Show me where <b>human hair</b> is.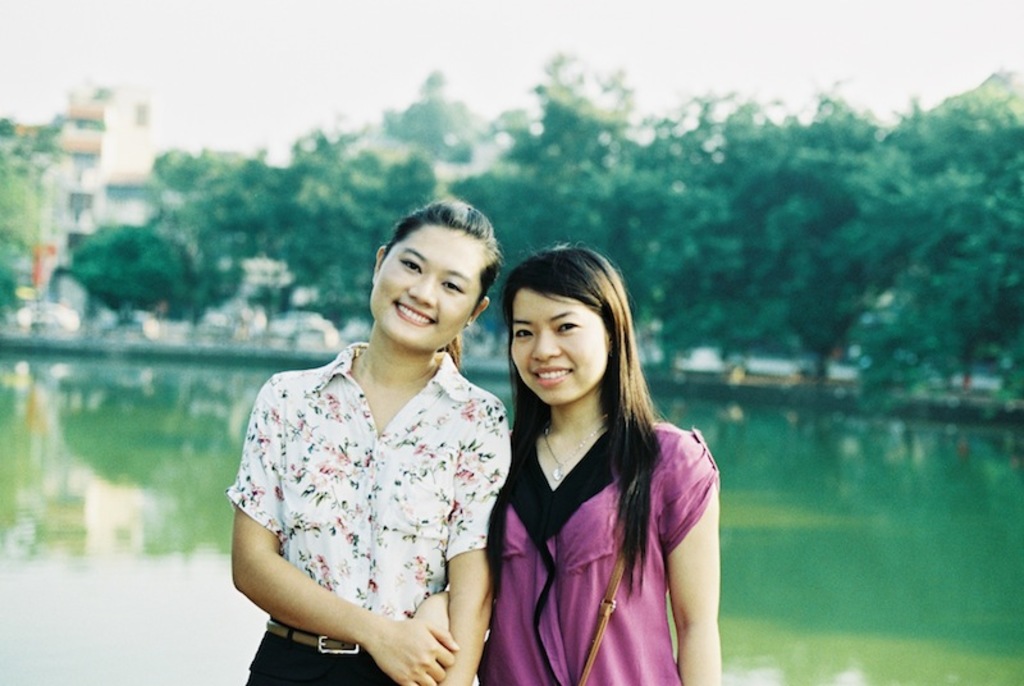
<b>human hair</b> is at box(481, 244, 695, 563).
